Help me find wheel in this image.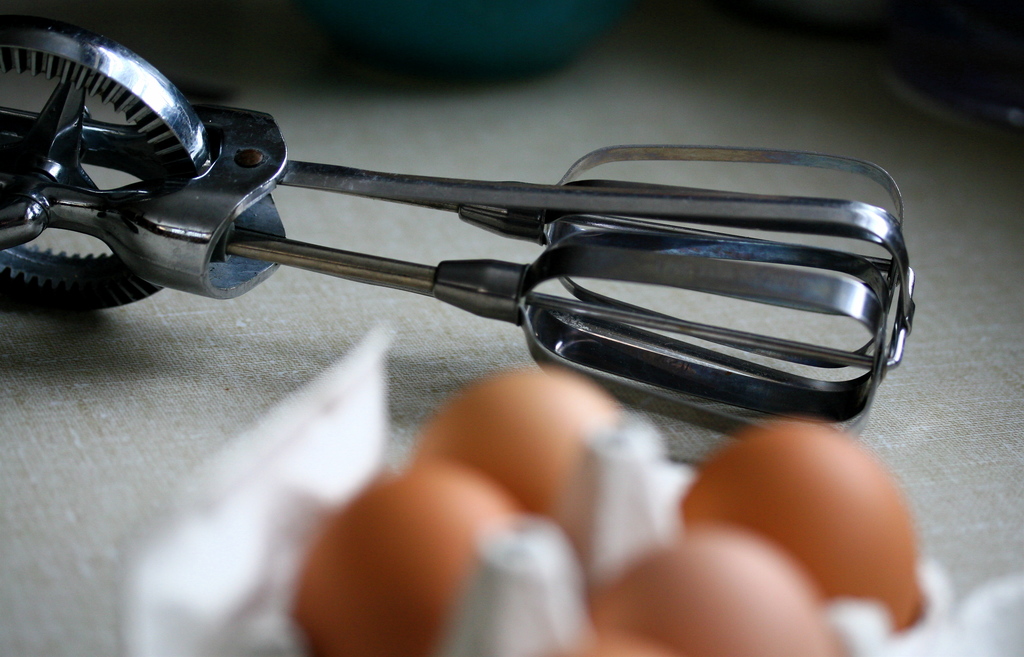
Found it: 0, 15, 213, 316.
